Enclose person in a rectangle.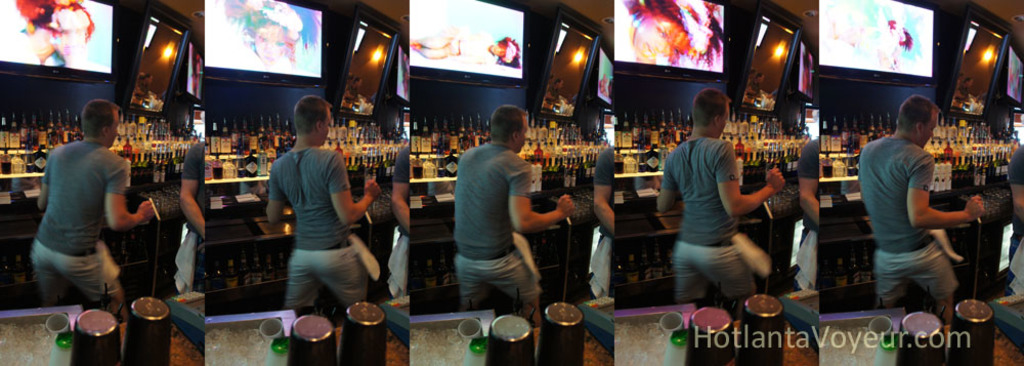
bbox=(165, 145, 219, 304).
